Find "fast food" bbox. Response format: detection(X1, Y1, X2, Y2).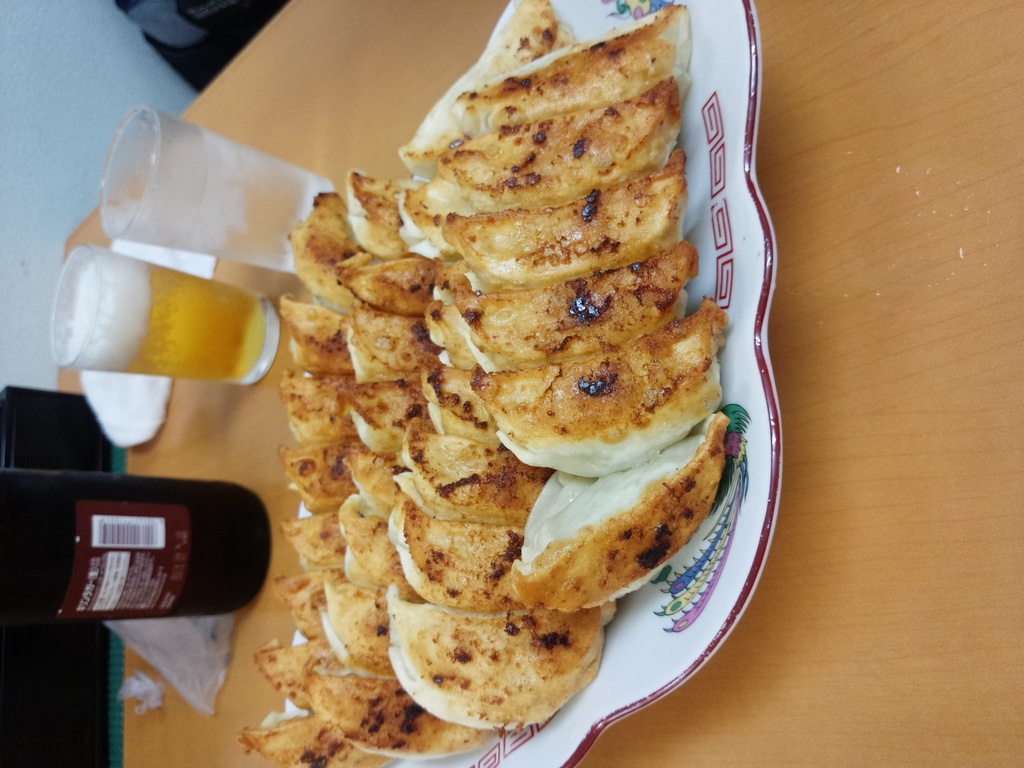
detection(373, 587, 610, 739).
